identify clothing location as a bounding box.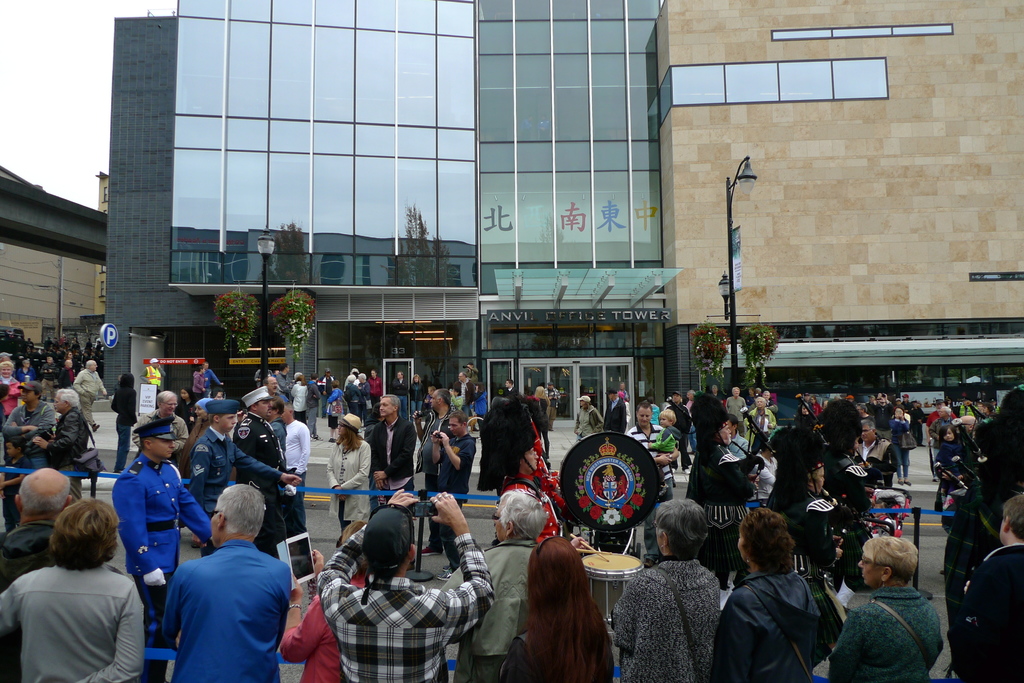
282, 419, 311, 522.
